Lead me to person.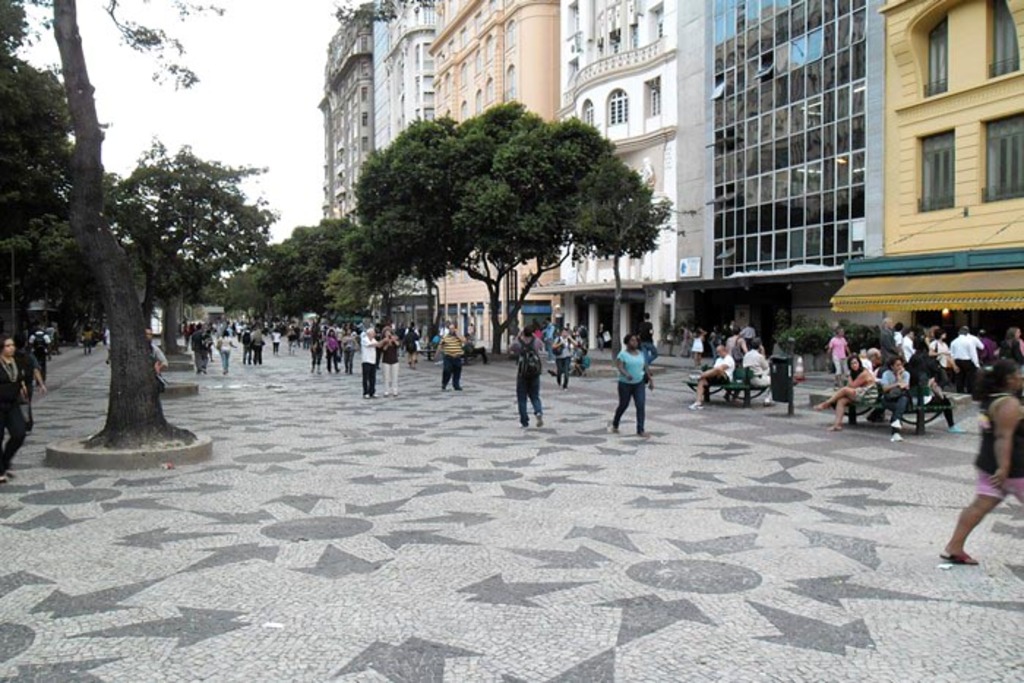
Lead to box=[382, 325, 402, 396].
